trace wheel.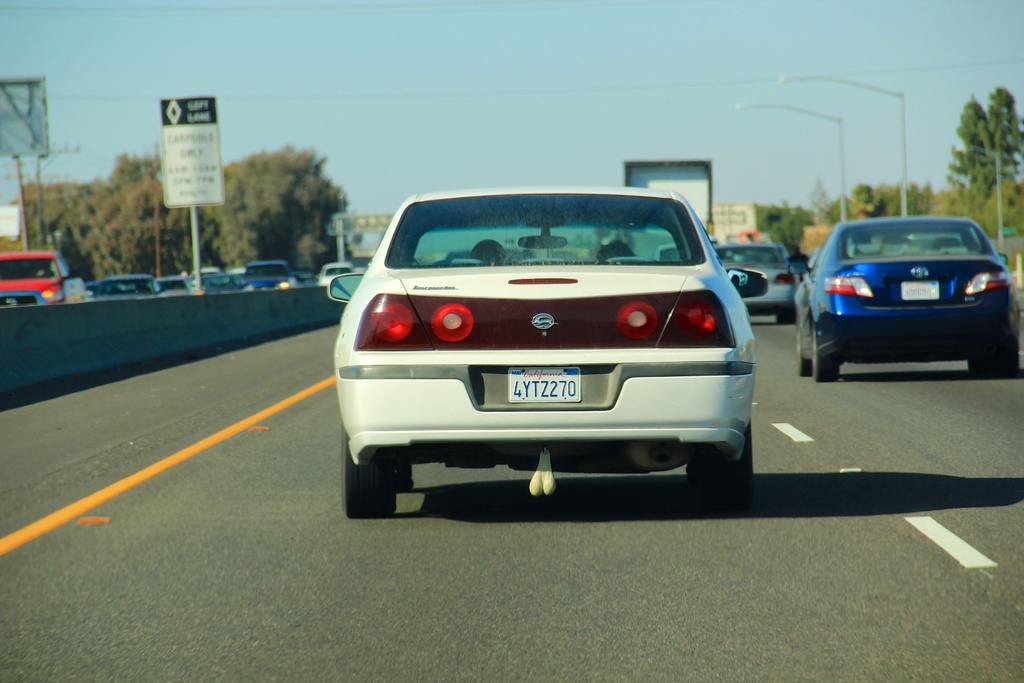
Traced to 989/328/1020/377.
